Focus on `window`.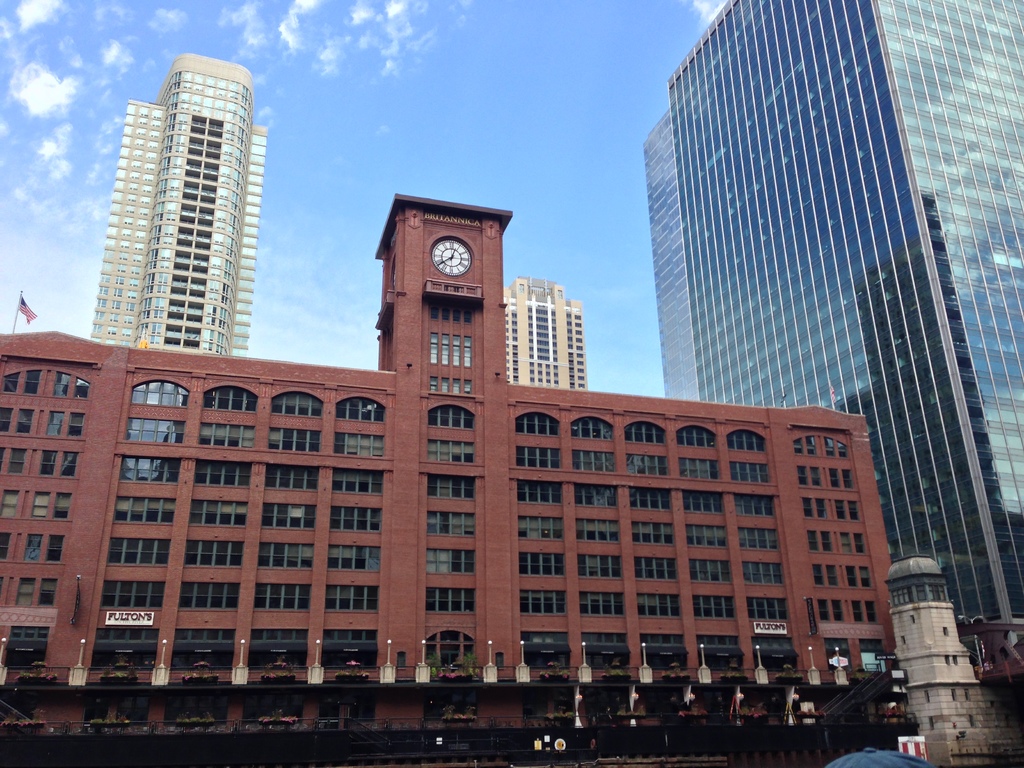
Focused at crop(571, 413, 614, 437).
